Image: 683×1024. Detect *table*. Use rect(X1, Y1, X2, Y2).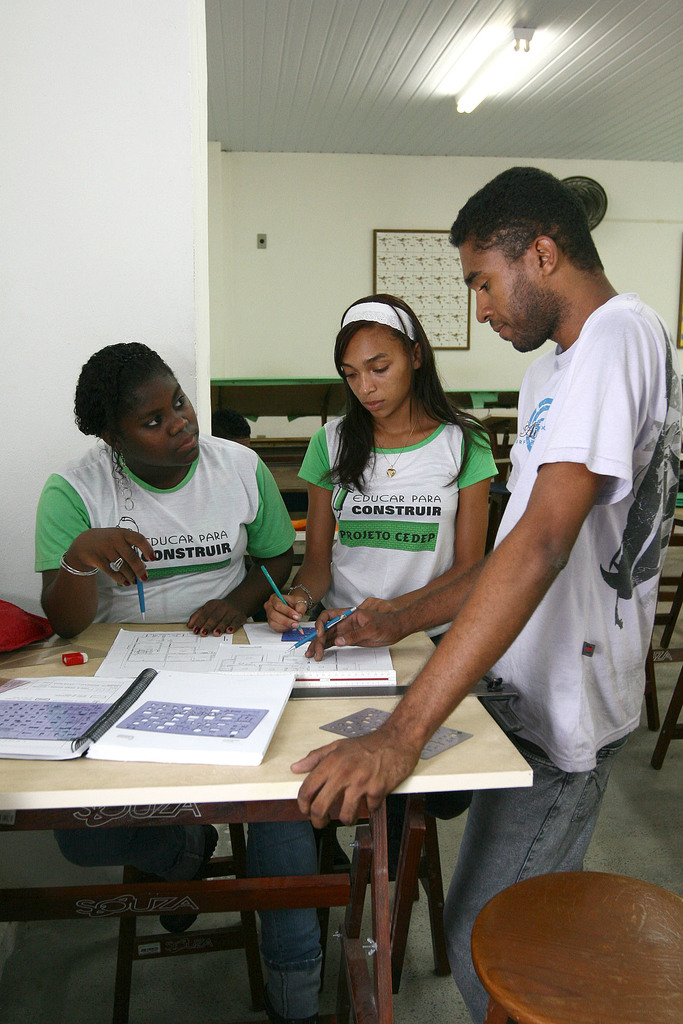
rect(0, 588, 503, 1002).
